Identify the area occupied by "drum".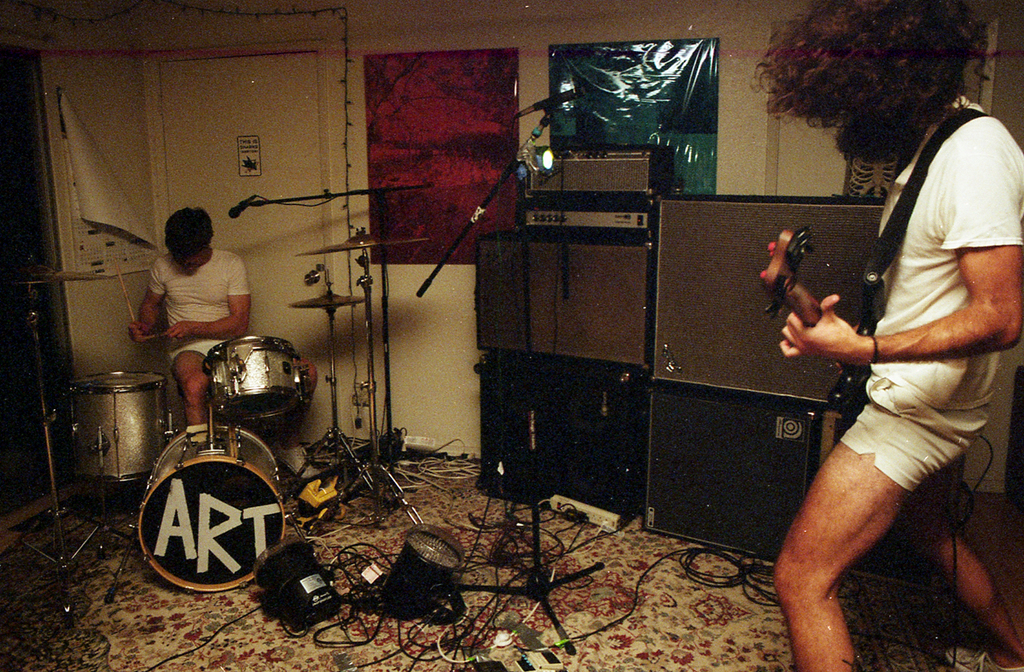
Area: box=[201, 333, 306, 422].
